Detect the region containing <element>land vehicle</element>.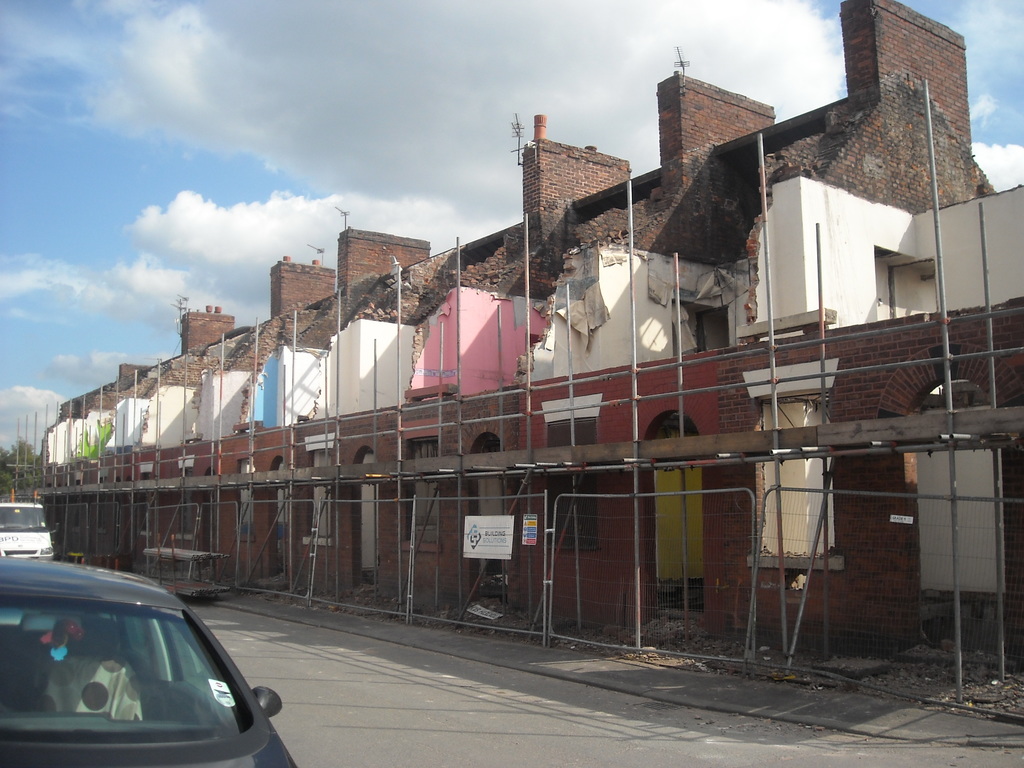
select_region(0, 500, 53, 561).
